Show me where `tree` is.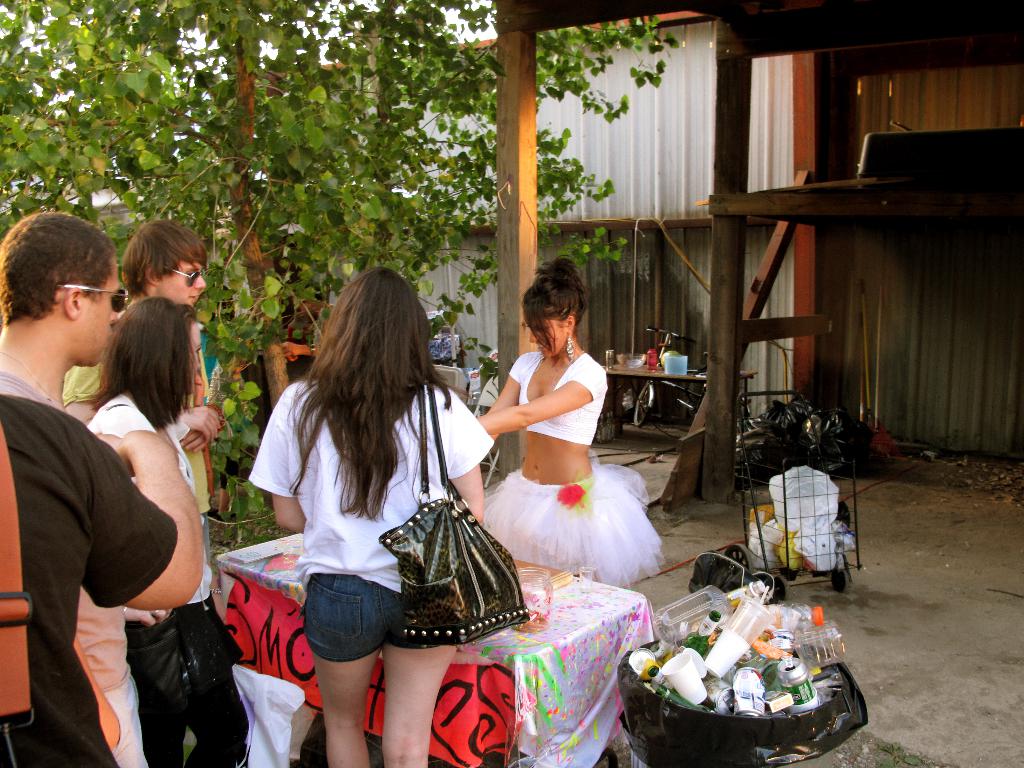
`tree` is at box(0, 0, 680, 537).
